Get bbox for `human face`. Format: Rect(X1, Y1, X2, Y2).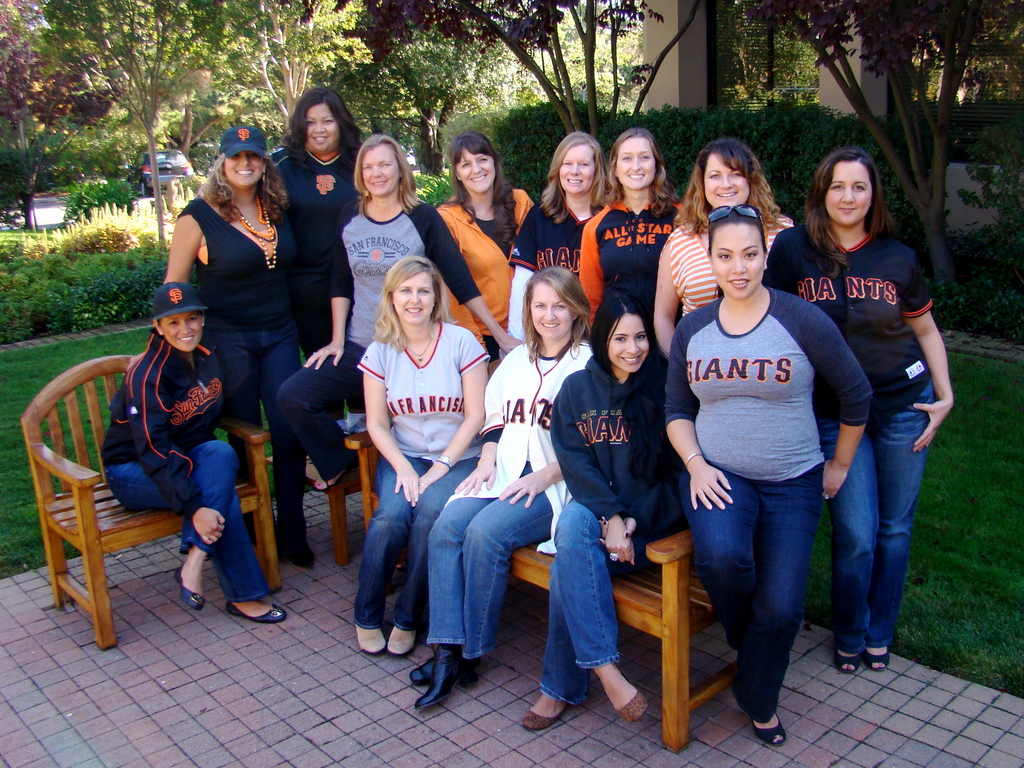
Rect(306, 104, 341, 153).
